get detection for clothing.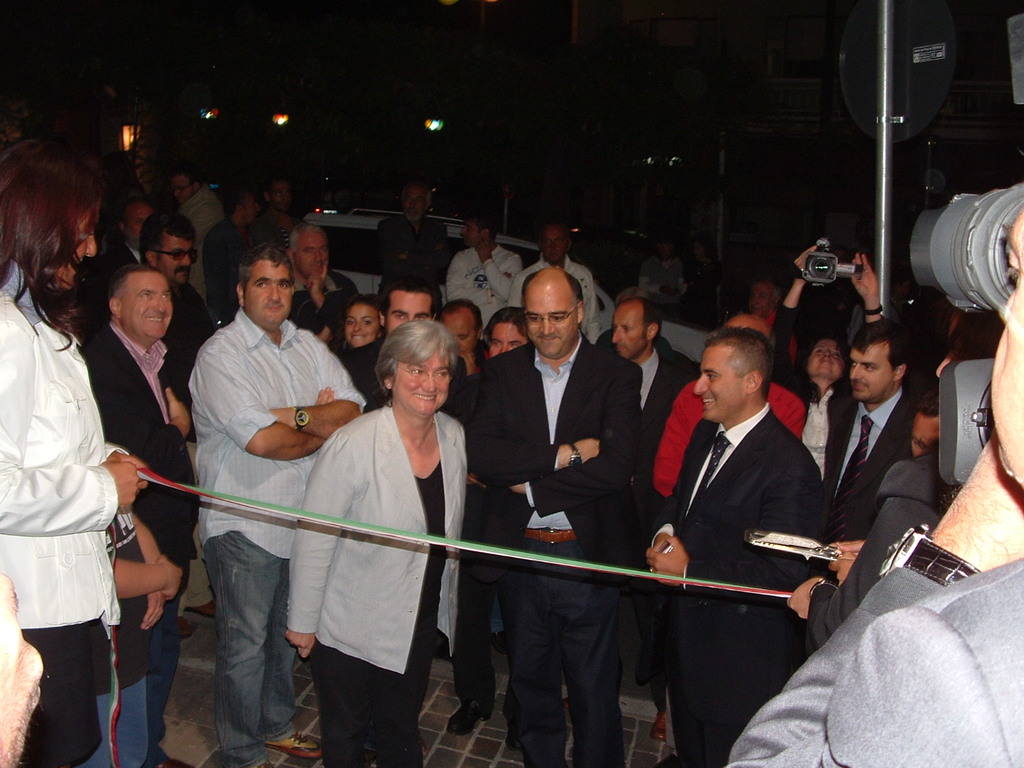
Detection: [175,186,223,299].
